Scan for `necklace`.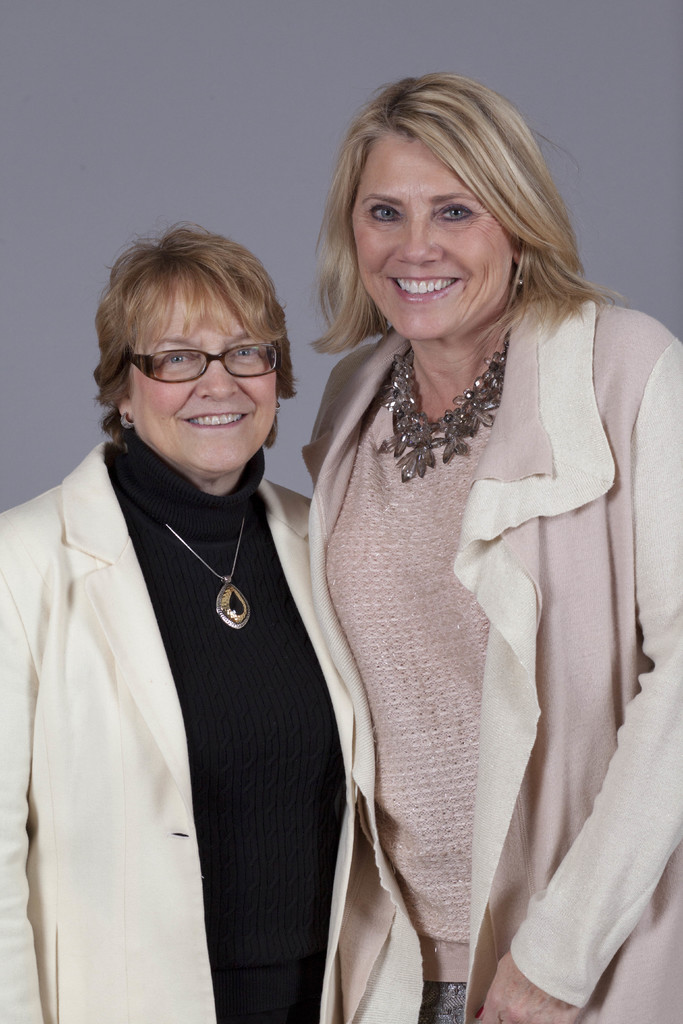
Scan result: BBox(165, 519, 253, 628).
